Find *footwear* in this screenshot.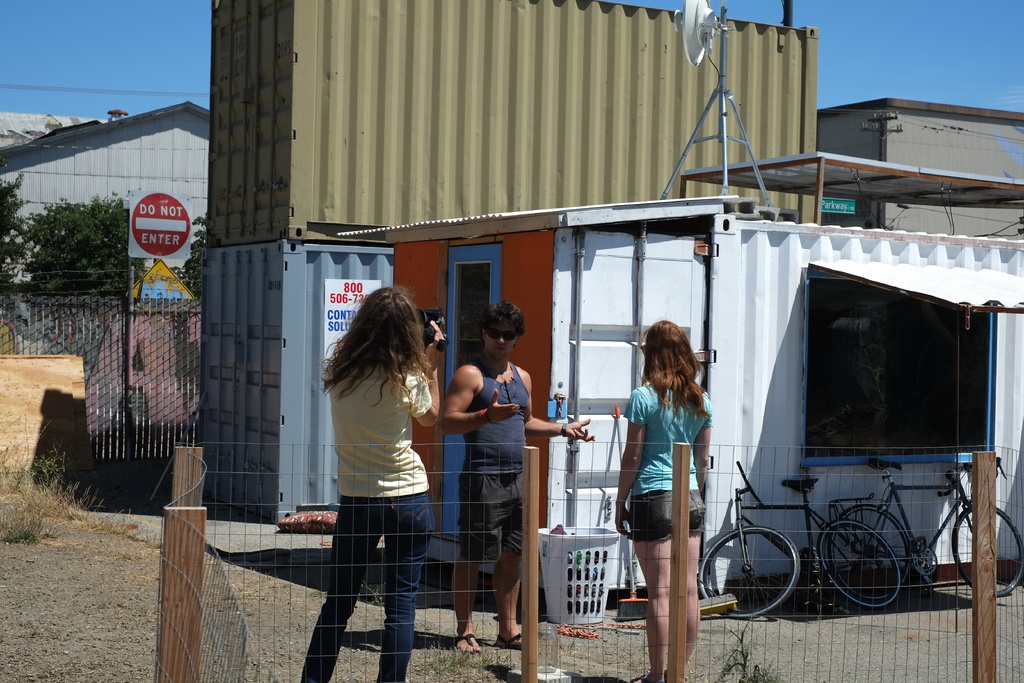
The bounding box for *footwear* is x1=451 y1=633 x2=482 y2=656.
